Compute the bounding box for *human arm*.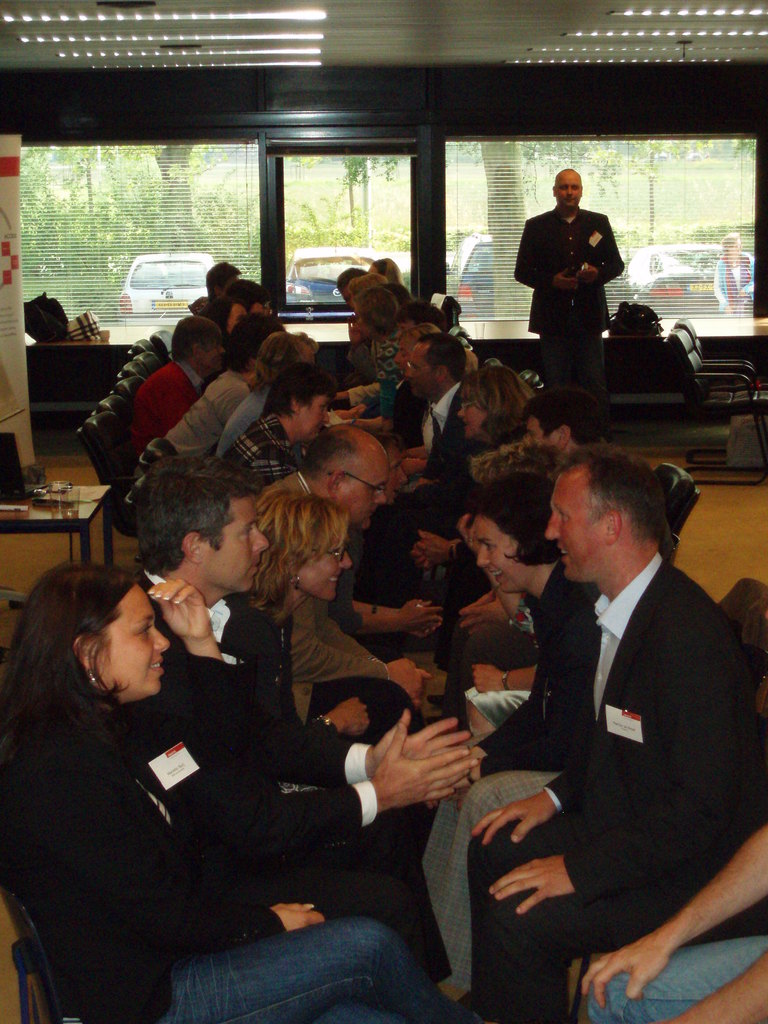
[x1=584, y1=206, x2=629, y2=286].
